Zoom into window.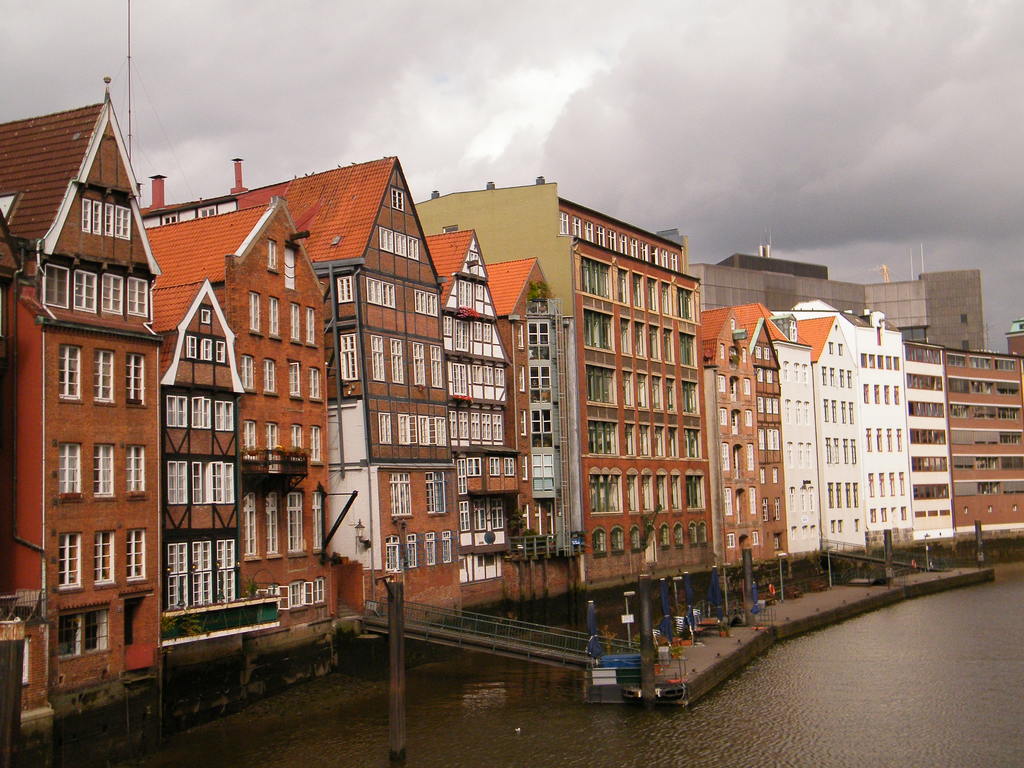
Zoom target: <region>671, 280, 694, 318</region>.
